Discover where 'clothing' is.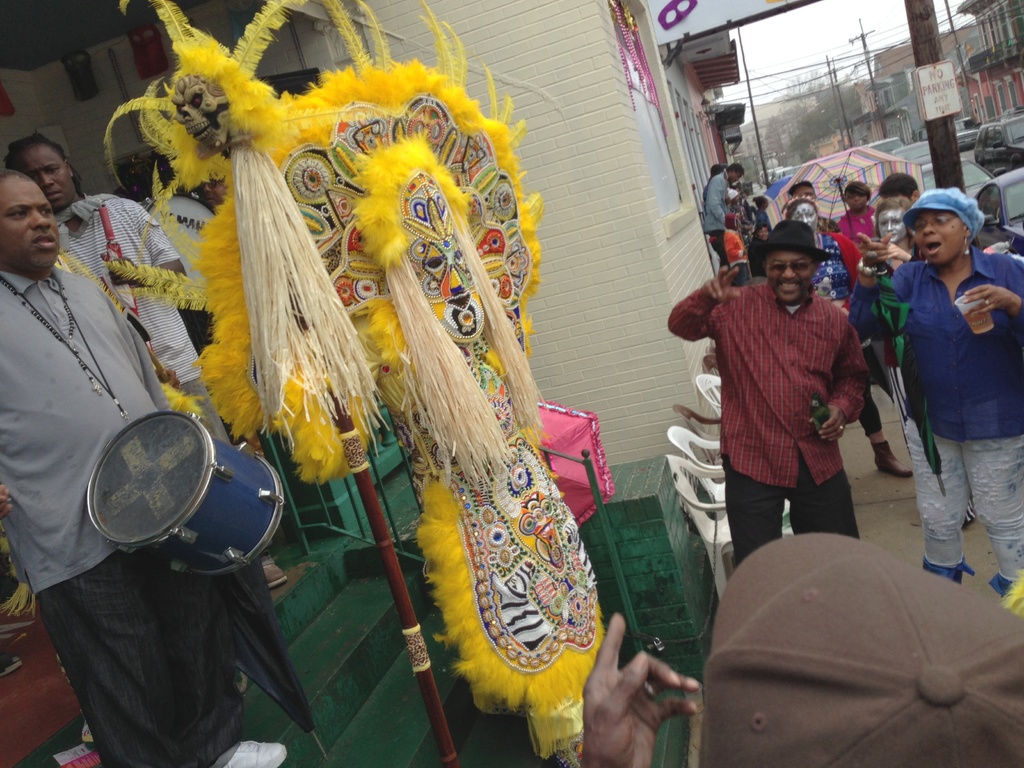
Discovered at Rect(36, 542, 250, 767).
